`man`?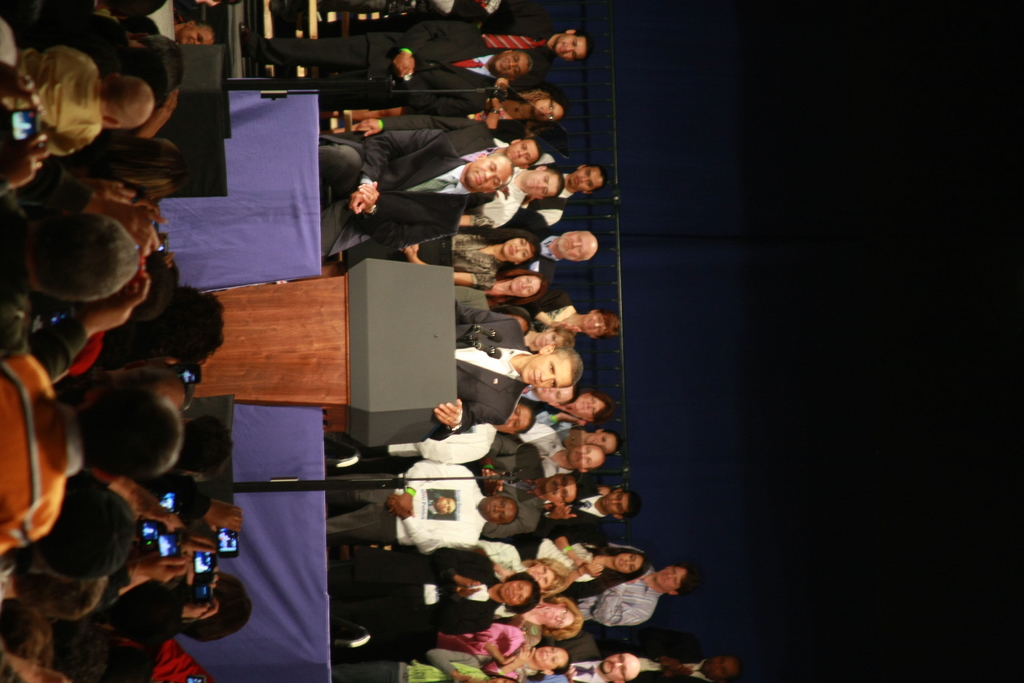
crop(566, 555, 690, 630)
